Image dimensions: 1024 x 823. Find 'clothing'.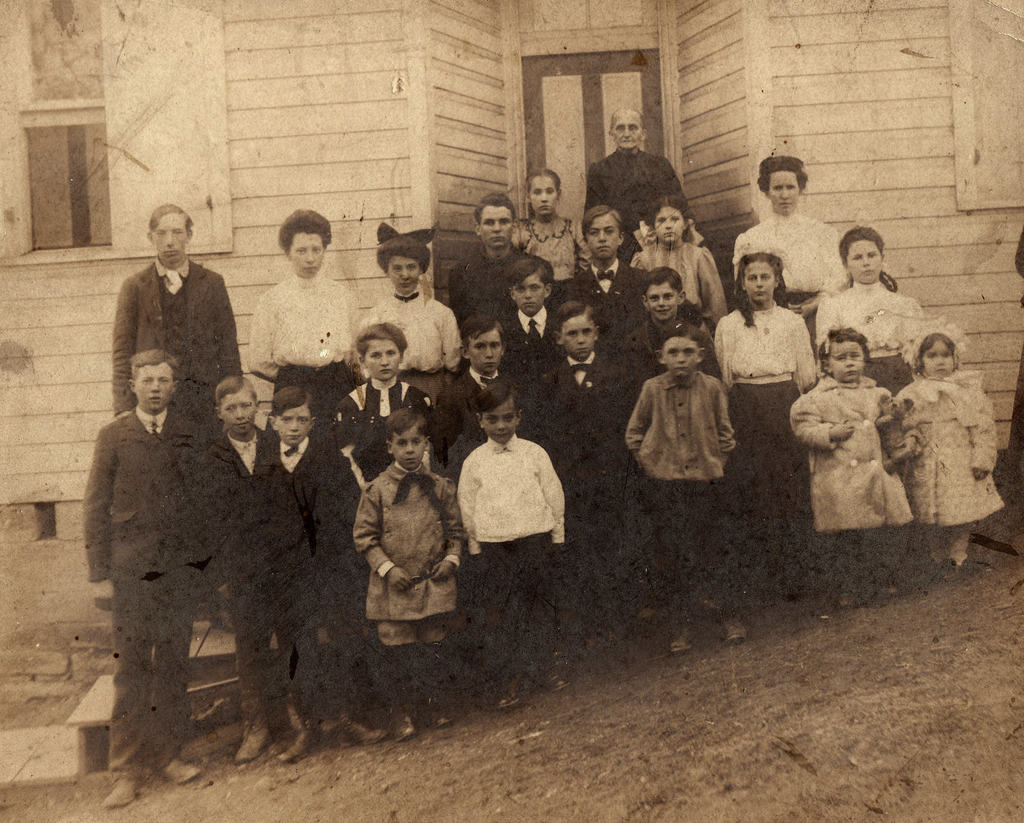
113, 254, 241, 410.
